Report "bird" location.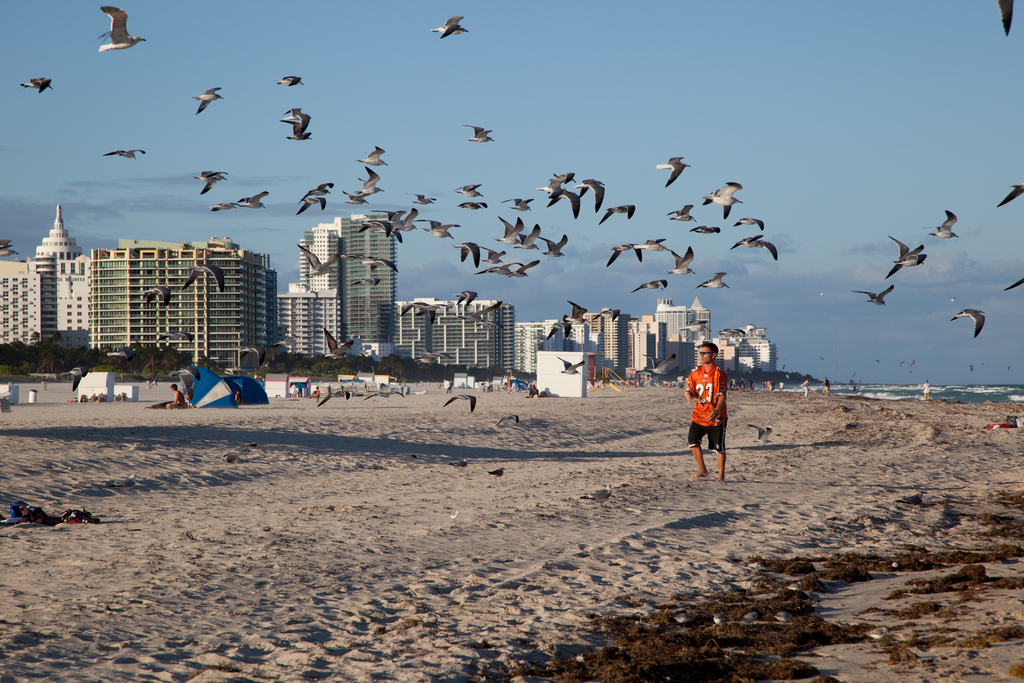
Report: (929, 207, 958, 238).
